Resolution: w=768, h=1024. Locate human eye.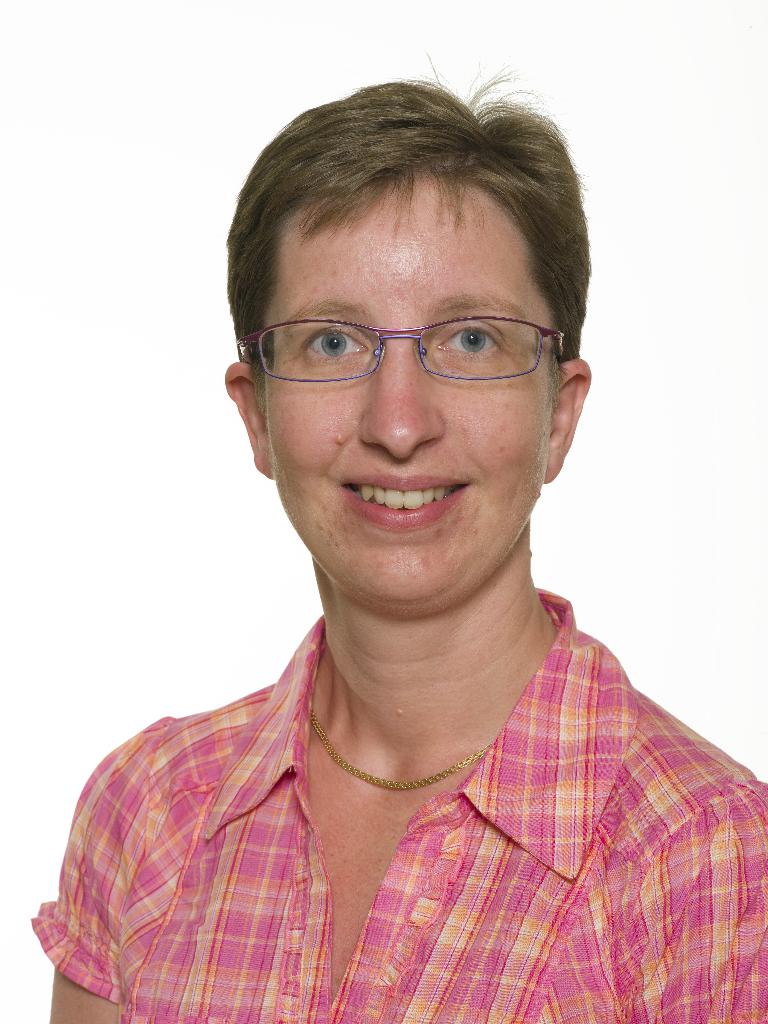
(433,314,508,364).
